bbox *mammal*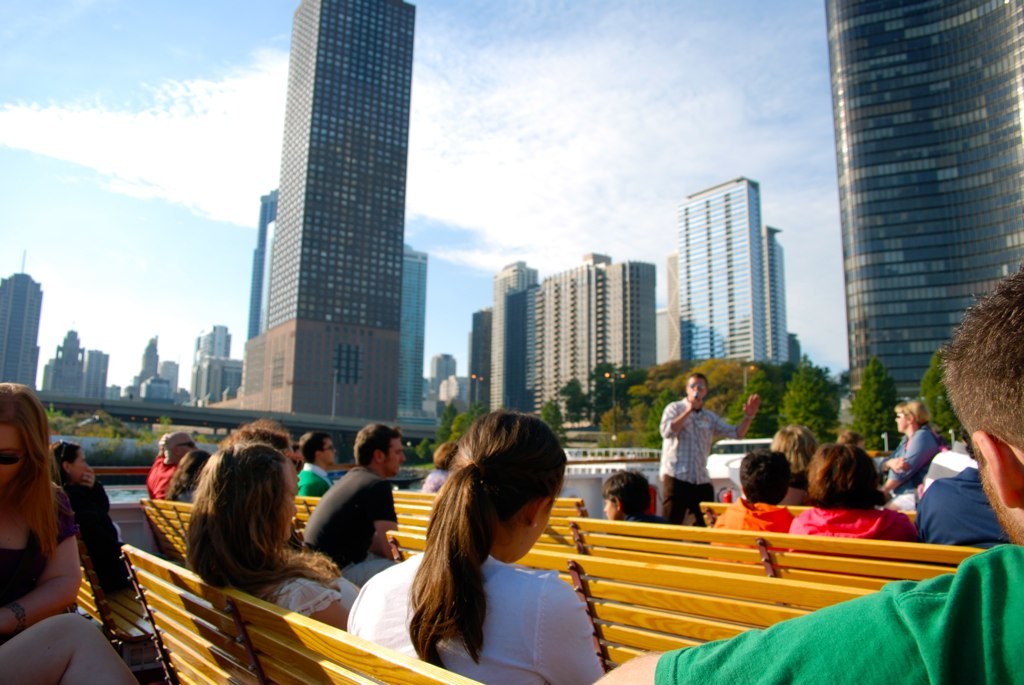
782/441/927/577
